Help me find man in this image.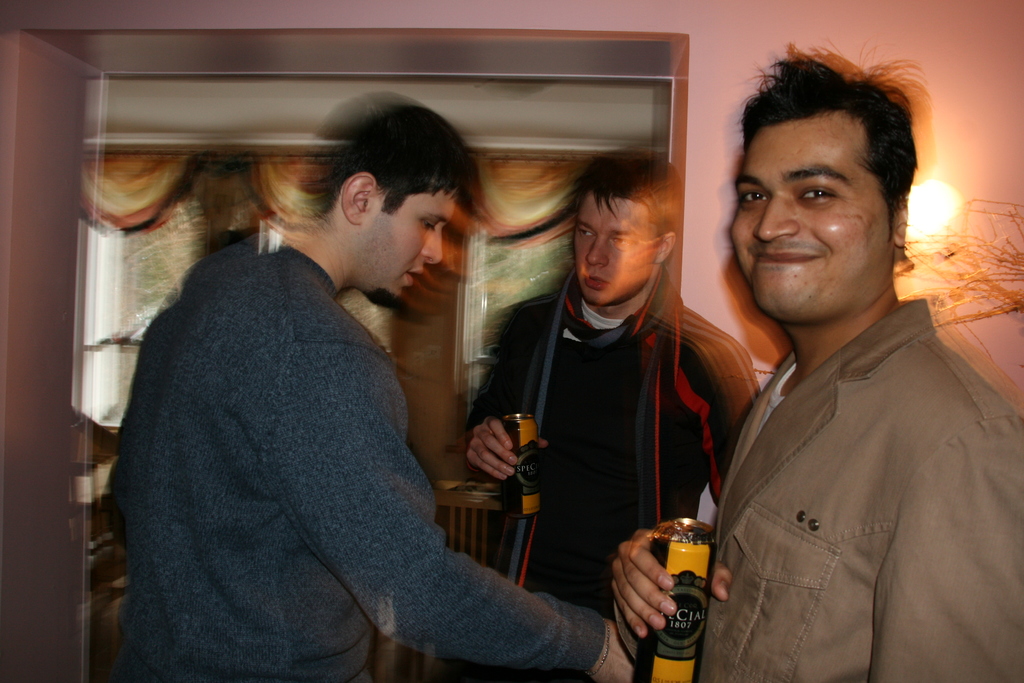
Found it: pyautogui.locateOnScreen(111, 86, 636, 682).
